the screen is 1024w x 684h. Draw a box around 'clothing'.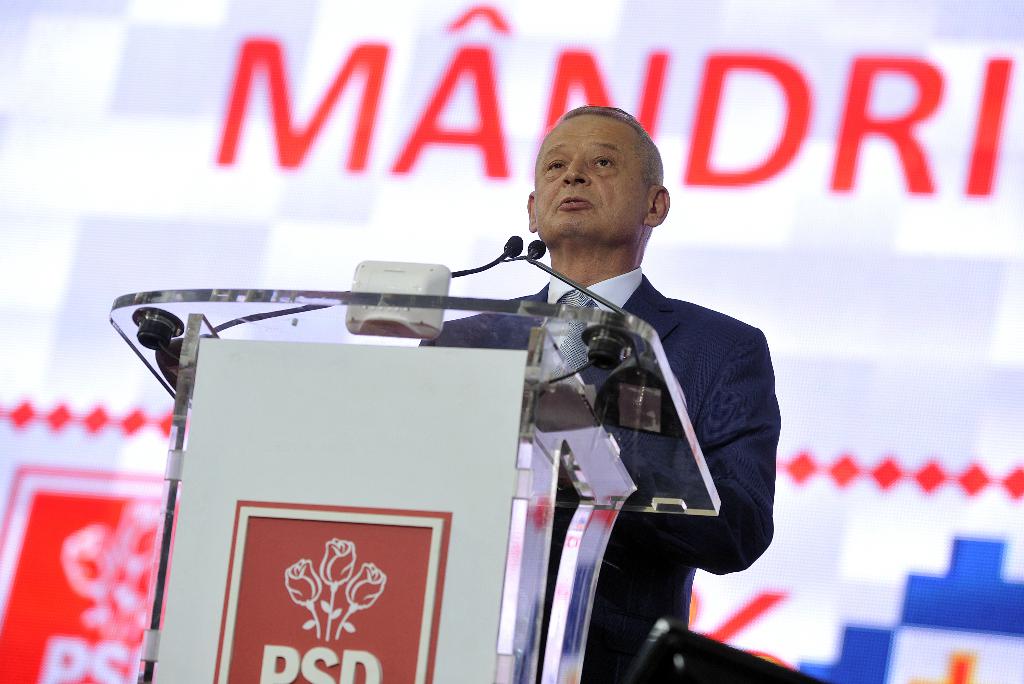
410 263 788 683.
